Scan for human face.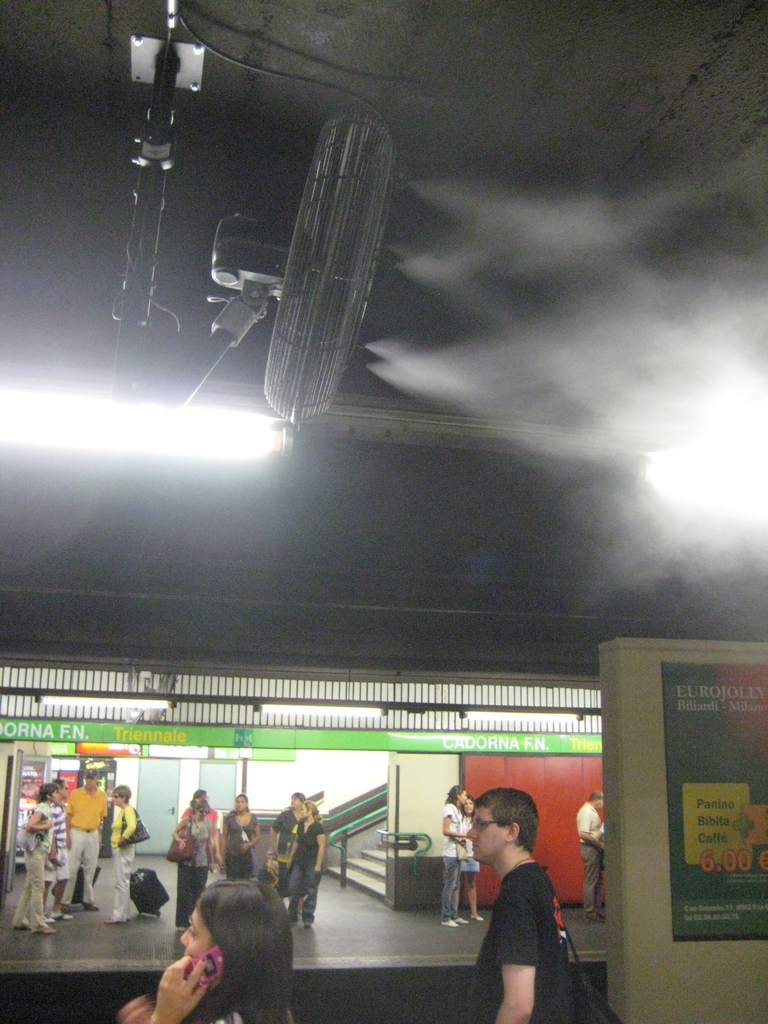
Scan result: 287,793,301,809.
